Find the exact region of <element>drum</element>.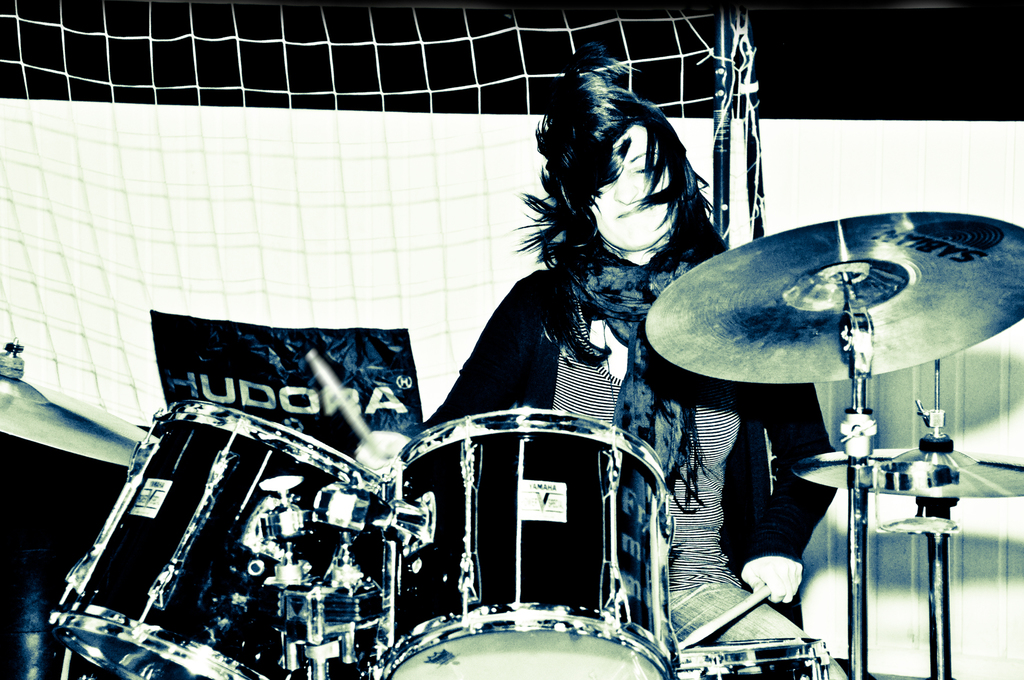
Exact region: l=388, t=405, r=671, b=679.
